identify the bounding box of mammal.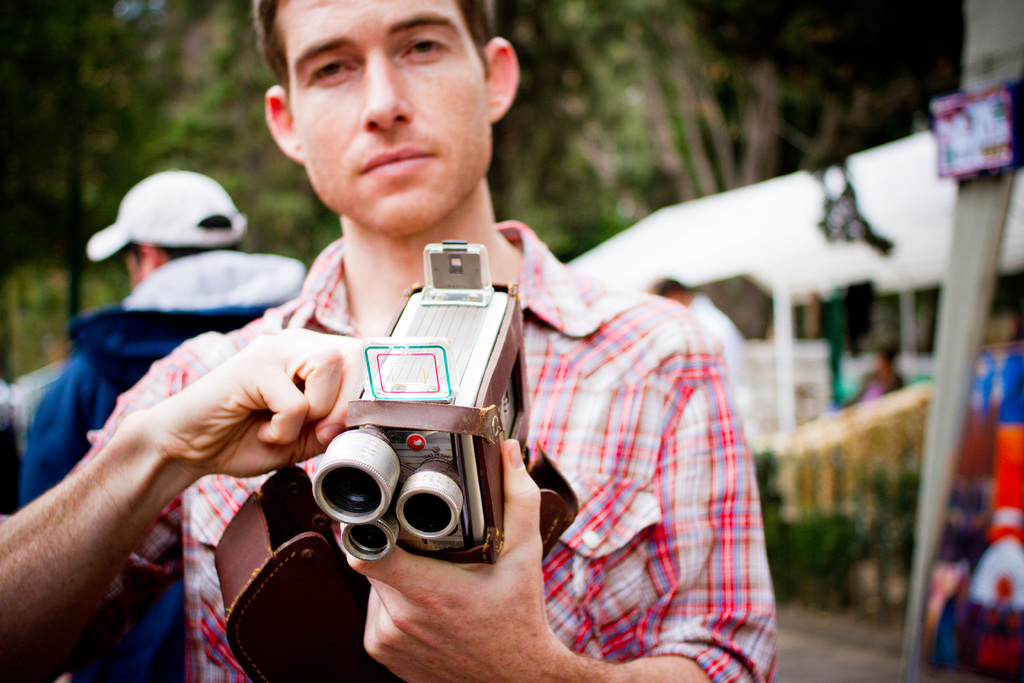
locate(22, 172, 314, 682).
